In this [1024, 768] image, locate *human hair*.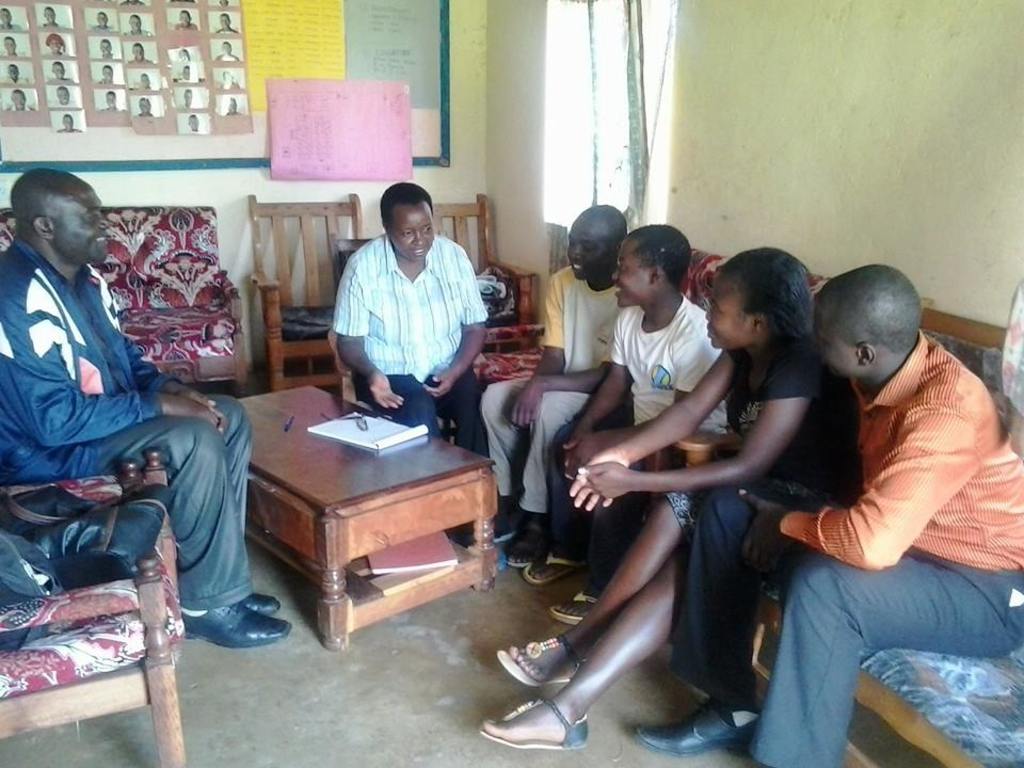
Bounding box: bbox(711, 250, 823, 365).
